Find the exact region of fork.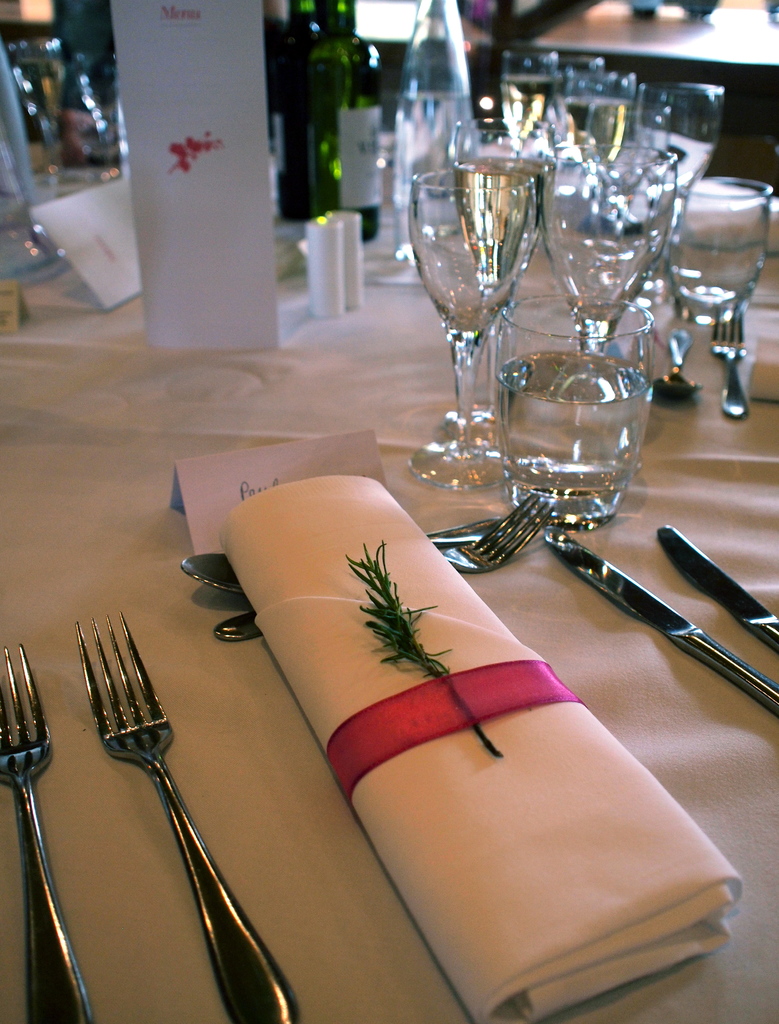
Exact region: box(709, 307, 746, 422).
